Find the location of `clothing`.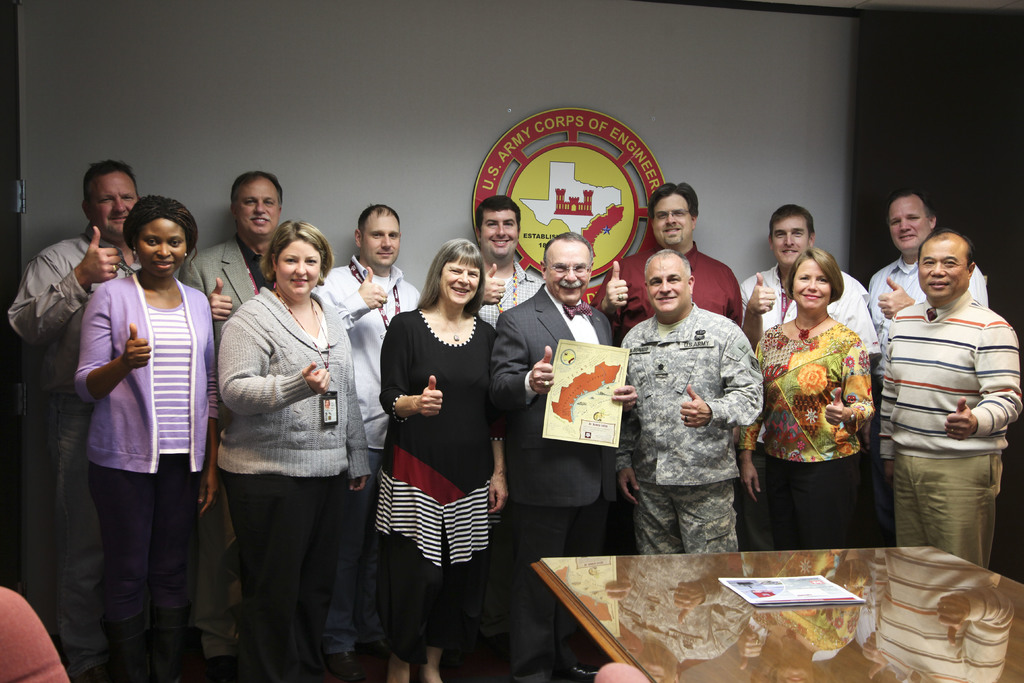
Location: BBox(20, 241, 116, 641).
